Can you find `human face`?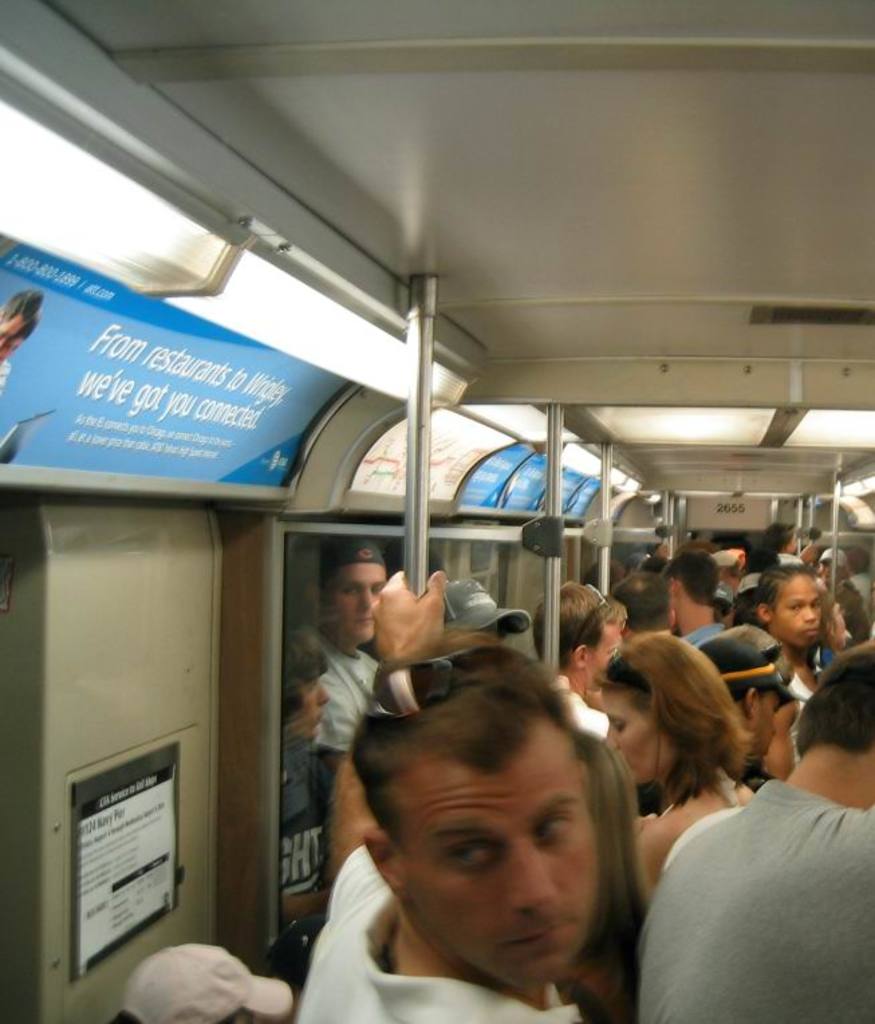
Yes, bounding box: 297:661:327:734.
